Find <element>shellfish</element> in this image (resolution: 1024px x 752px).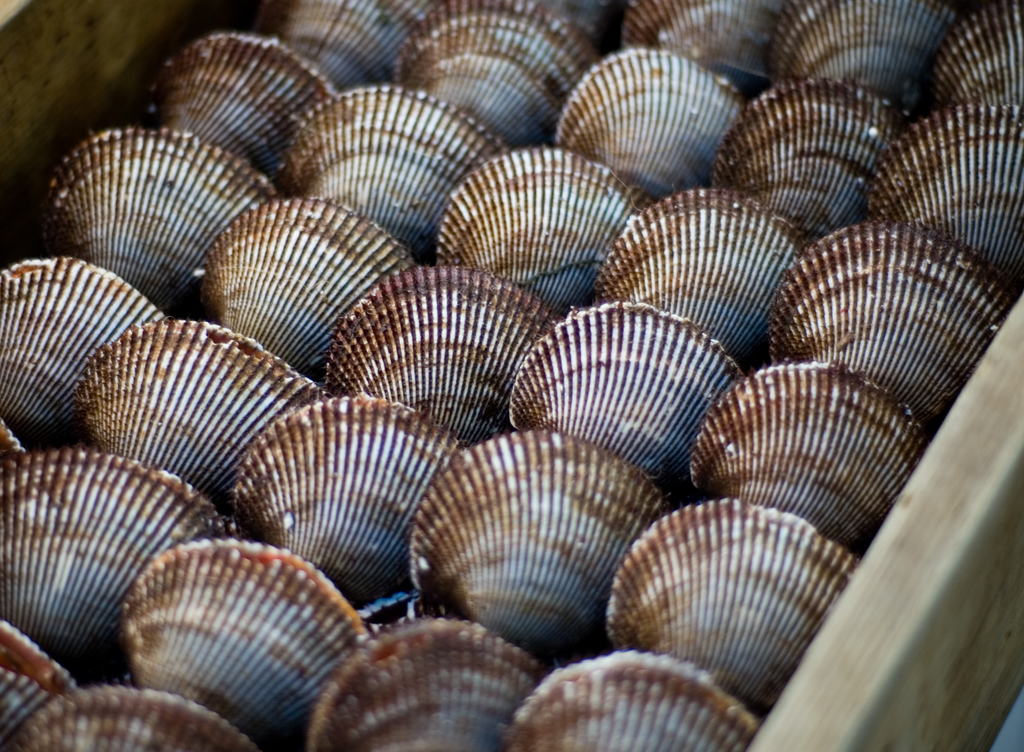
<bbox>253, 0, 430, 89</bbox>.
